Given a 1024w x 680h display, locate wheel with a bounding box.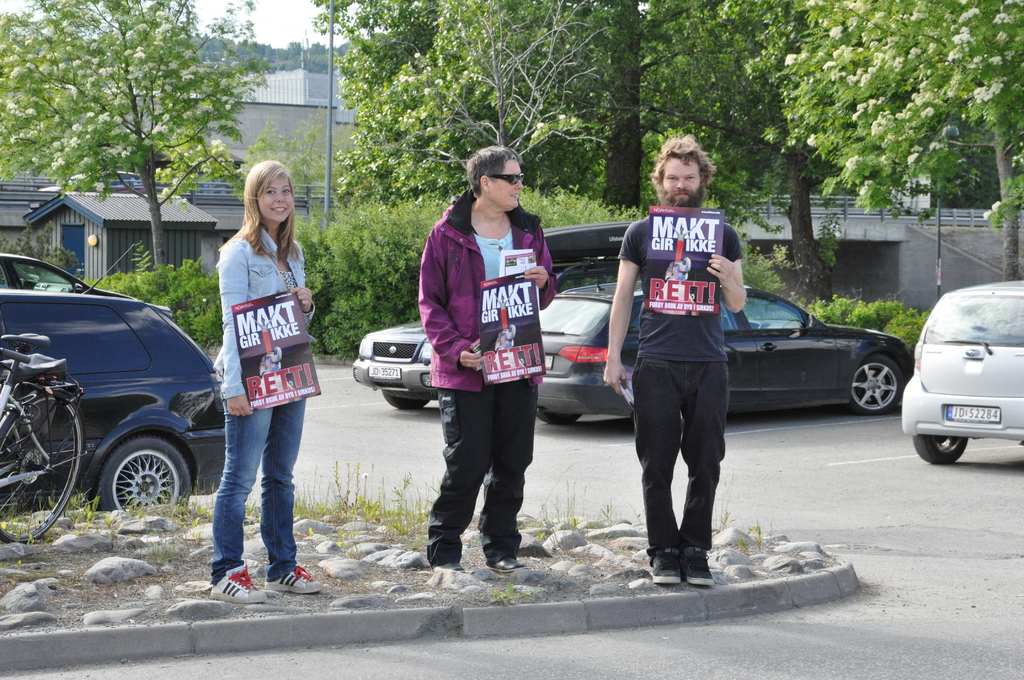
Located: crop(83, 434, 177, 519).
